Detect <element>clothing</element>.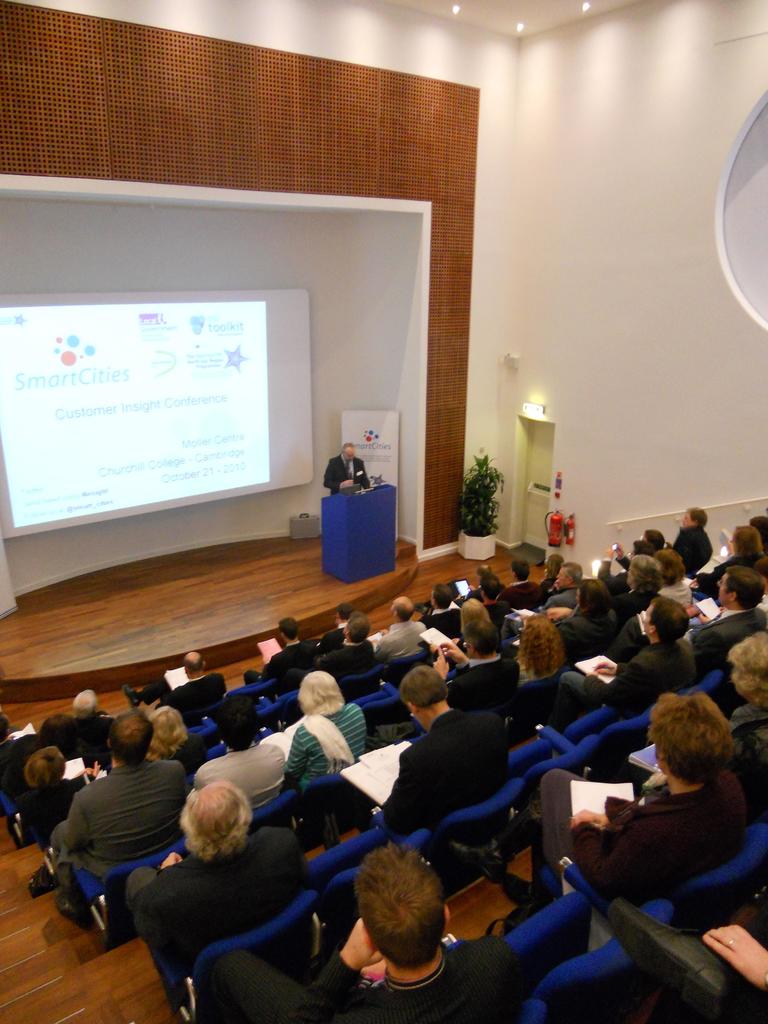
Detected at 451, 655, 522, 705.
